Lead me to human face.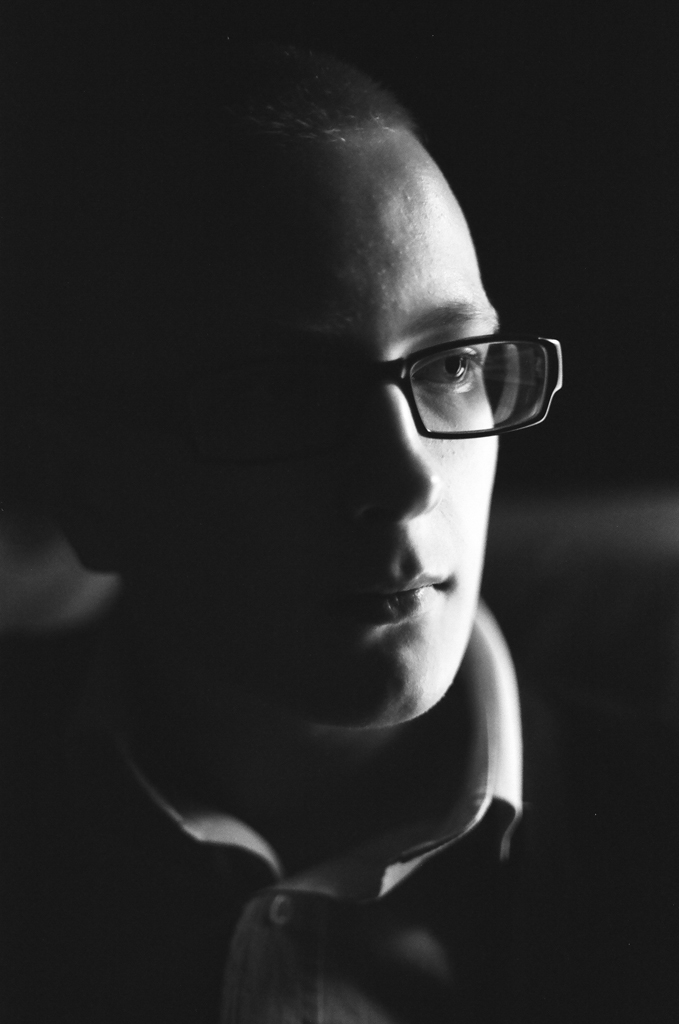
Lead to l=137, t=128, r=505, b=733.
